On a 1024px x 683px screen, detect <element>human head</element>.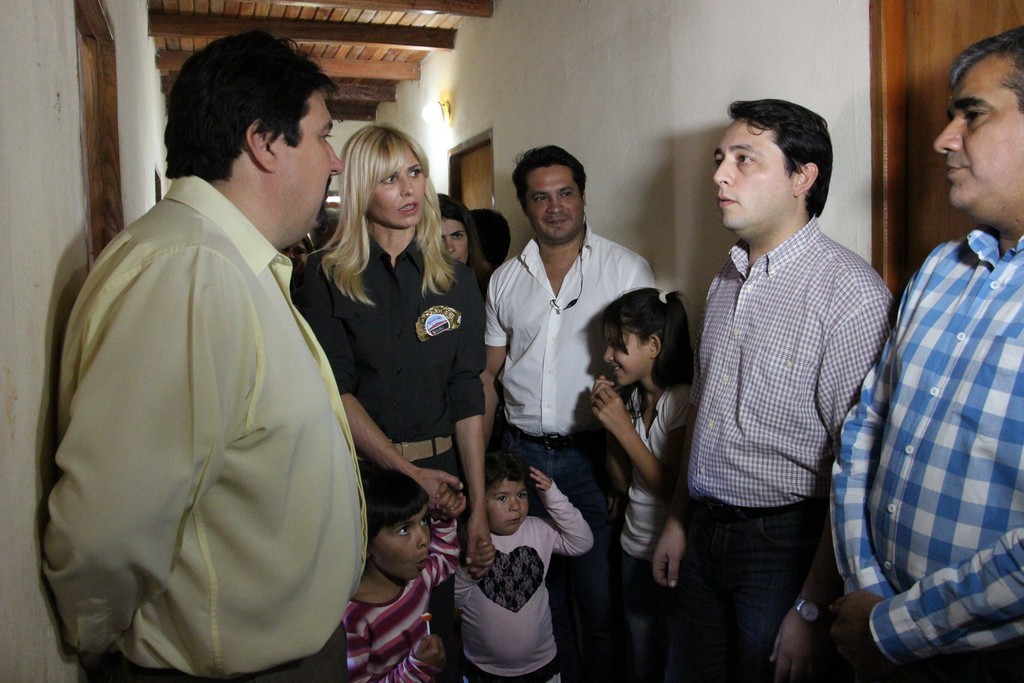
{"left": 466, "top": 208, "right": 514, "bottom": 270}.
